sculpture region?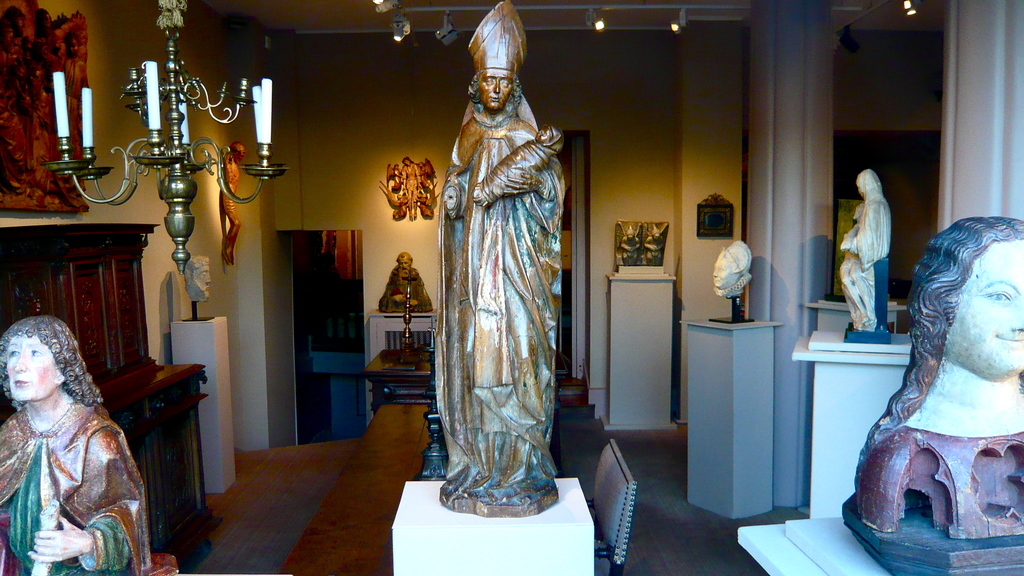
0,301,171,575
